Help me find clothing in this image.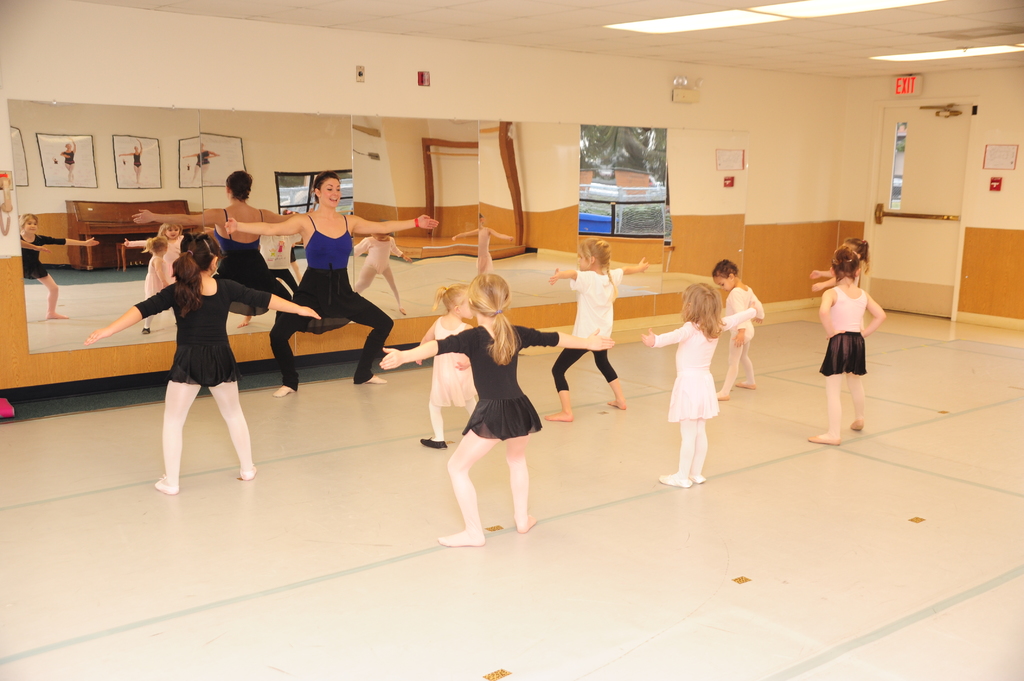
Found it: (x1=273, y1=214, x2=391, y2=385).
